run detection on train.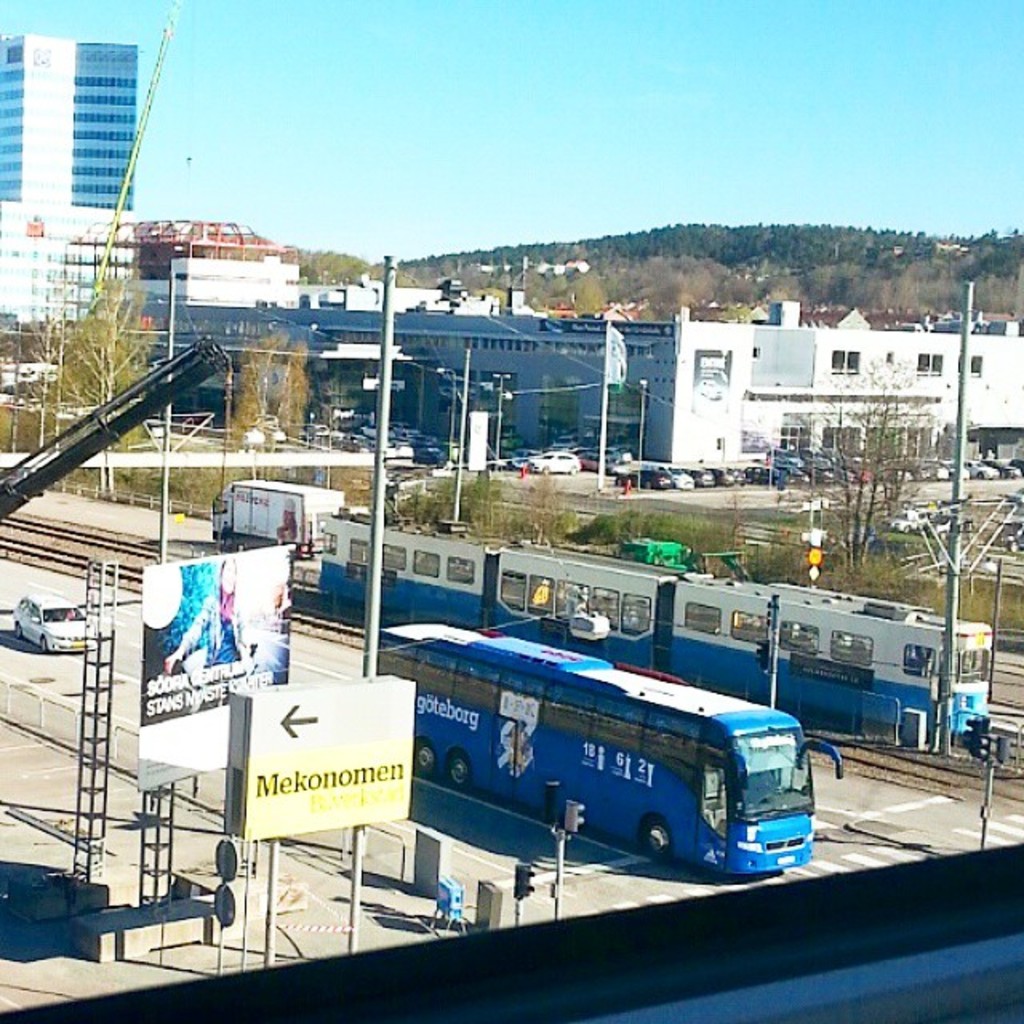
Result: <region>323, 485, 1000, 749</region>.
